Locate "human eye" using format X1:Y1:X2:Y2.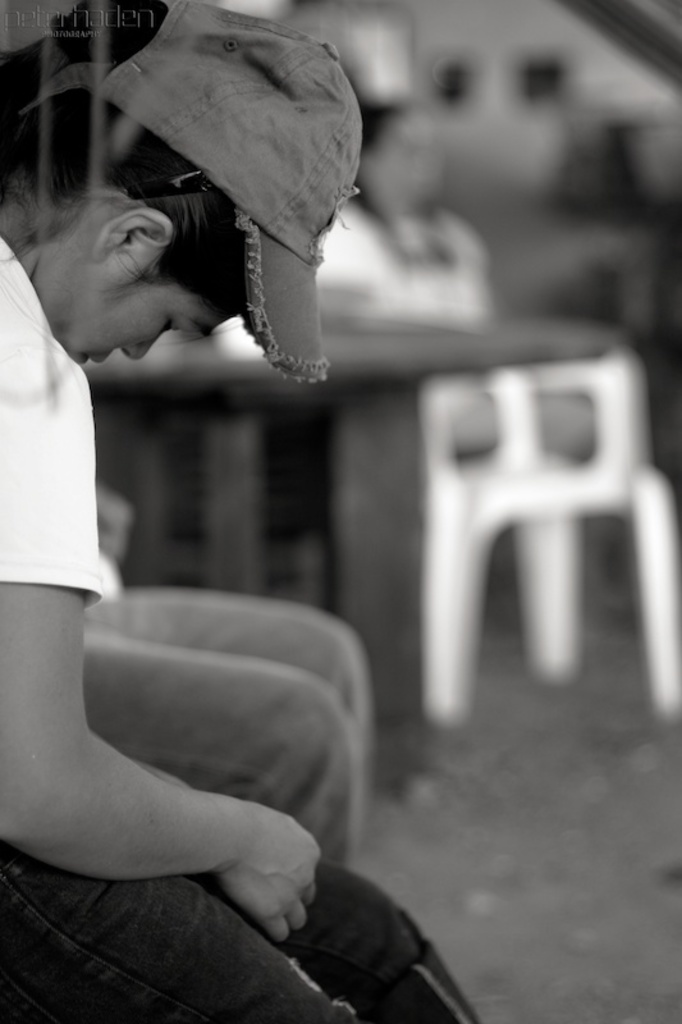
163:320:191:340.
